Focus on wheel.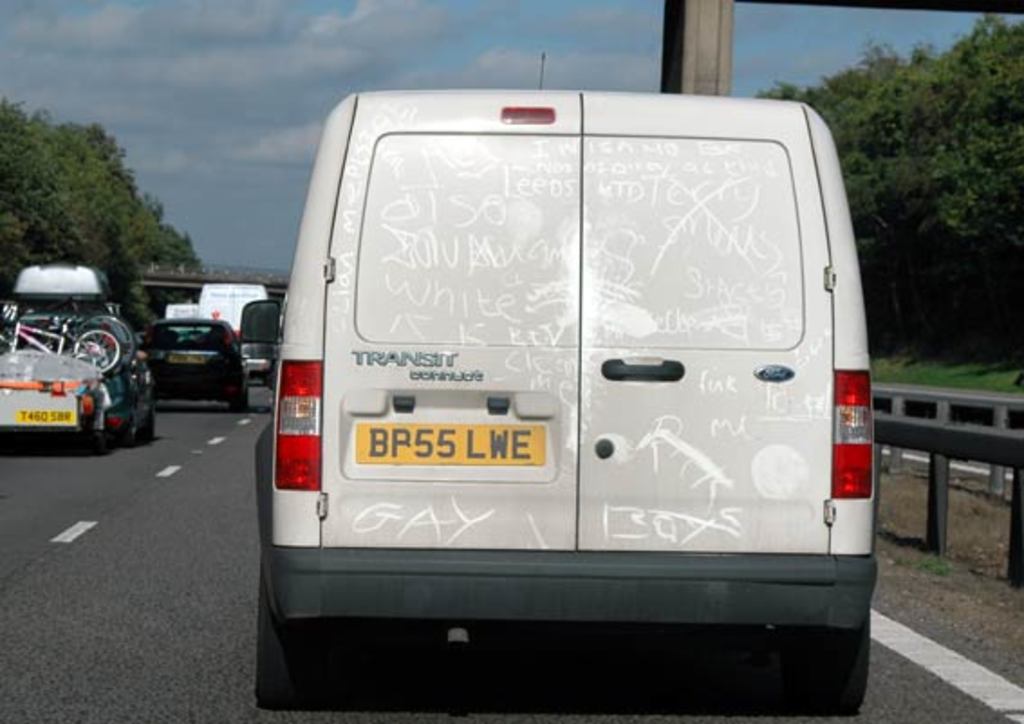
Focused at x1=777 y1=603 x2=869 y2=717.
